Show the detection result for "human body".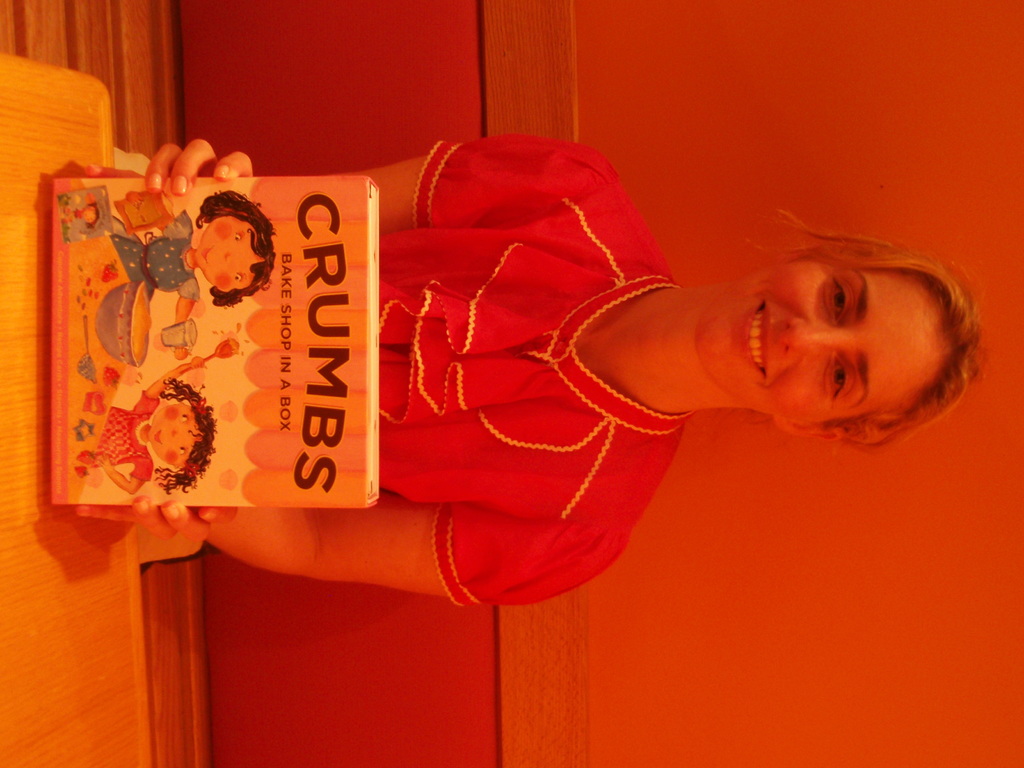
x1=90, y1=359, x2=214, y2=495.
